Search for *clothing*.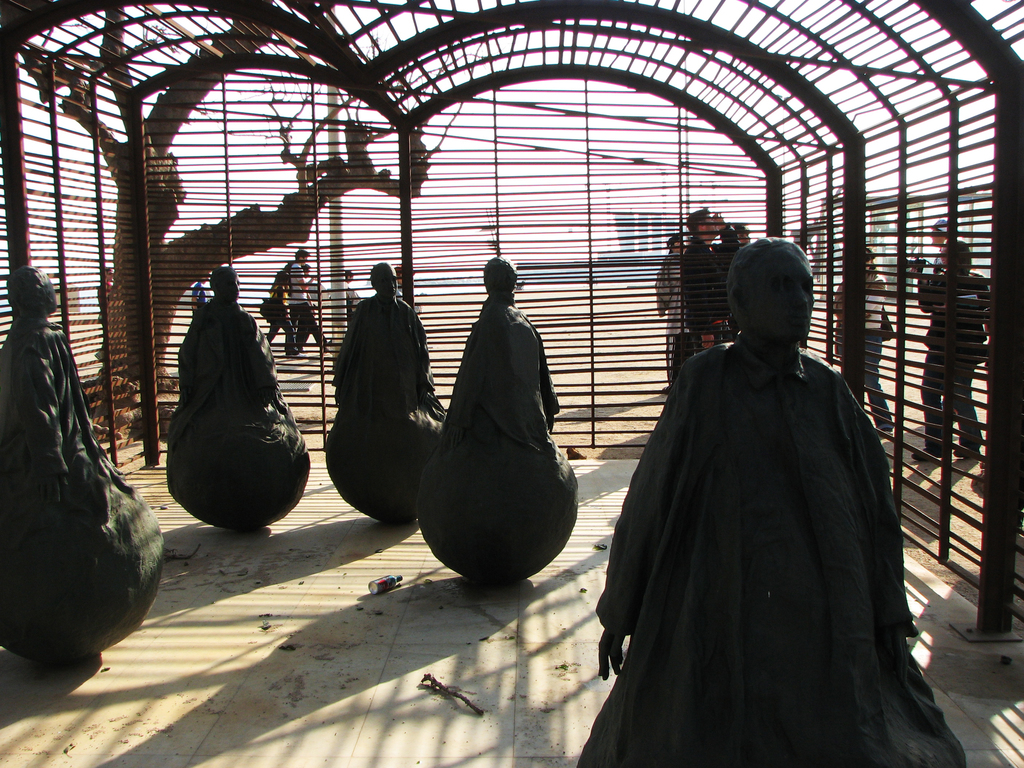
Found at 171, 294, 292, 447.
